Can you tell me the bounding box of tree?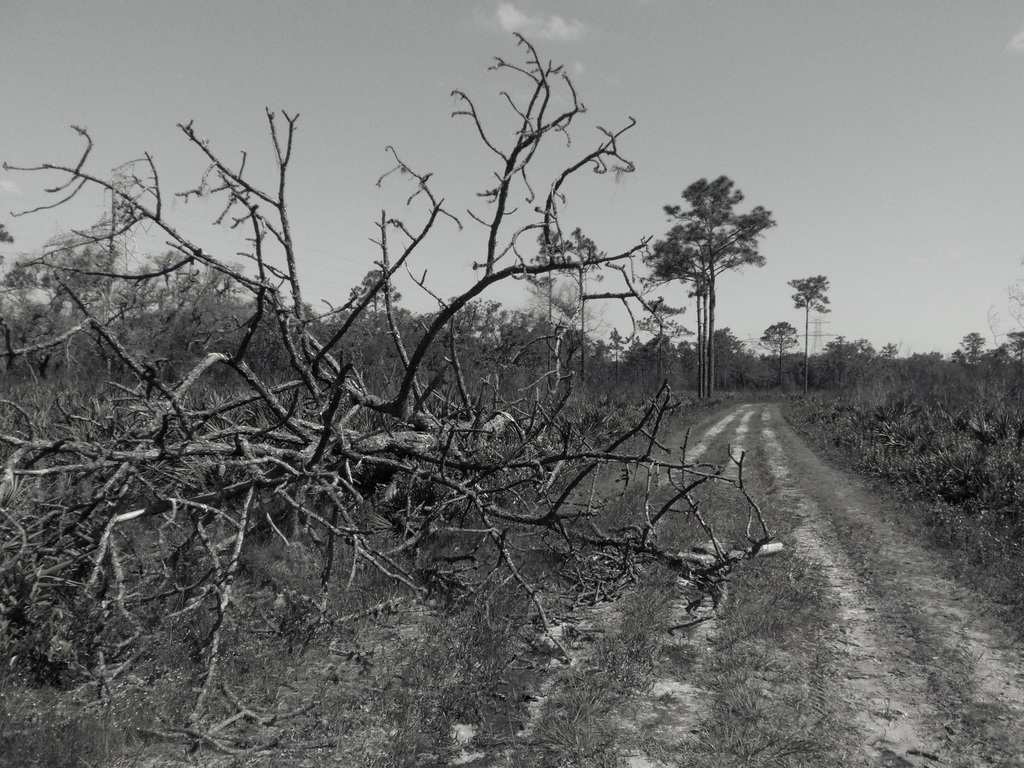
655,140,782,393.
